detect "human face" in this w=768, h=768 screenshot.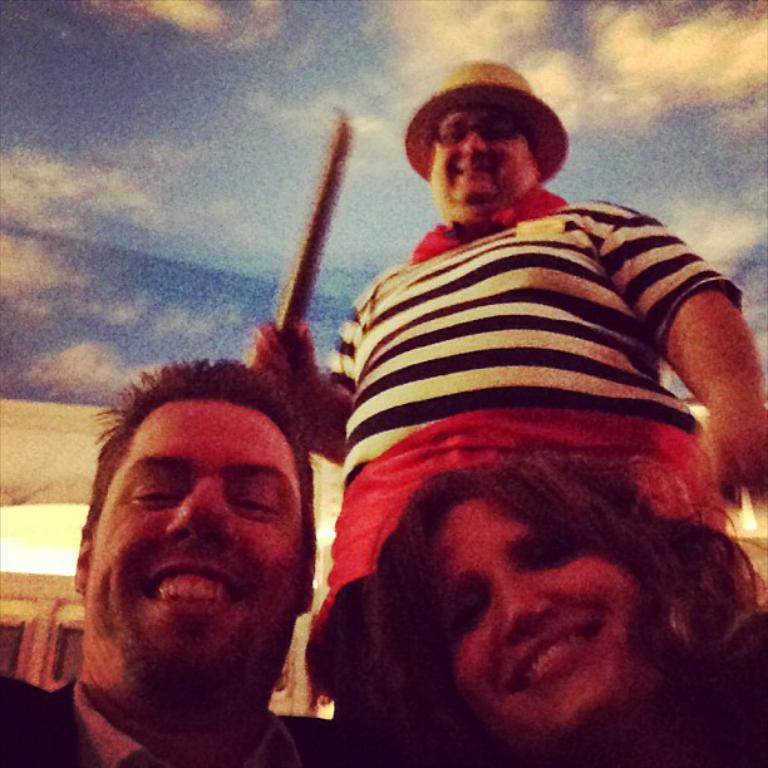
Detection: (left=415, top=496, right=673, bottom=743).
